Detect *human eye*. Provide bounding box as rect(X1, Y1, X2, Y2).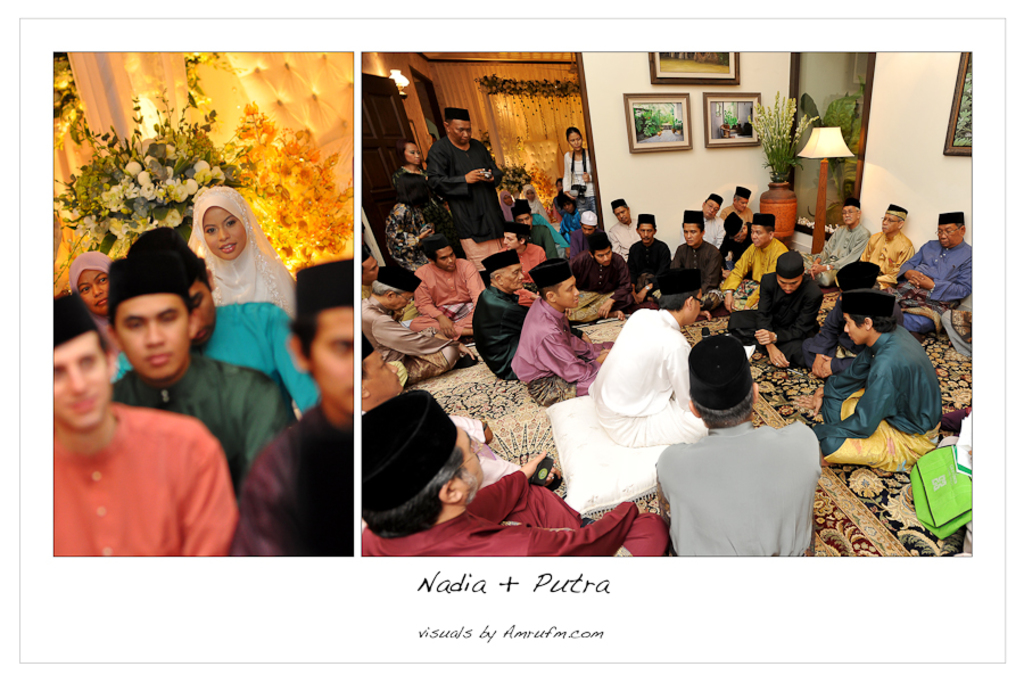
rect(705, 201, 715, 209).
